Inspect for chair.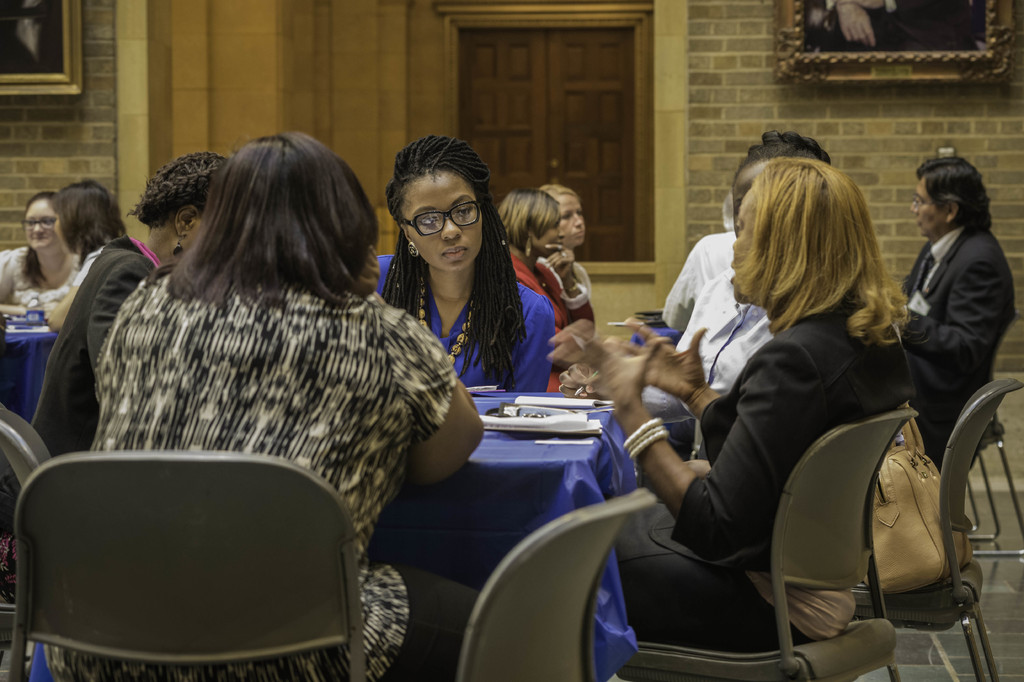
Inspection: bbox=(6, 458, 366, 677).
